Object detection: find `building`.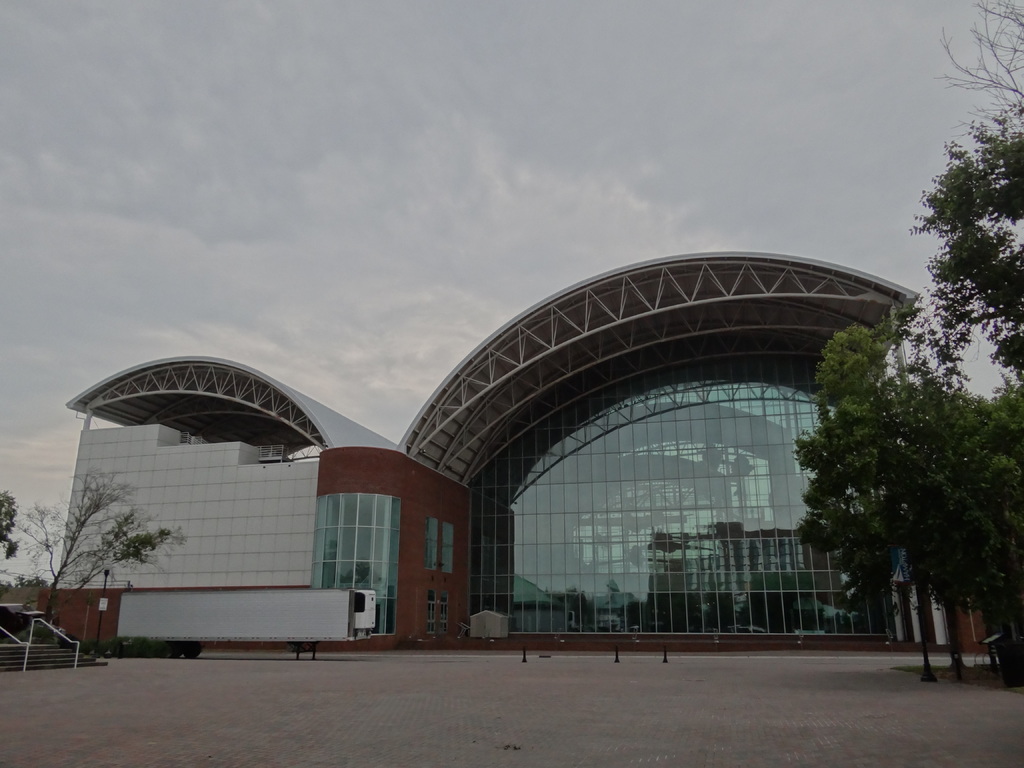
locate(56, 251, 1000, 656).
